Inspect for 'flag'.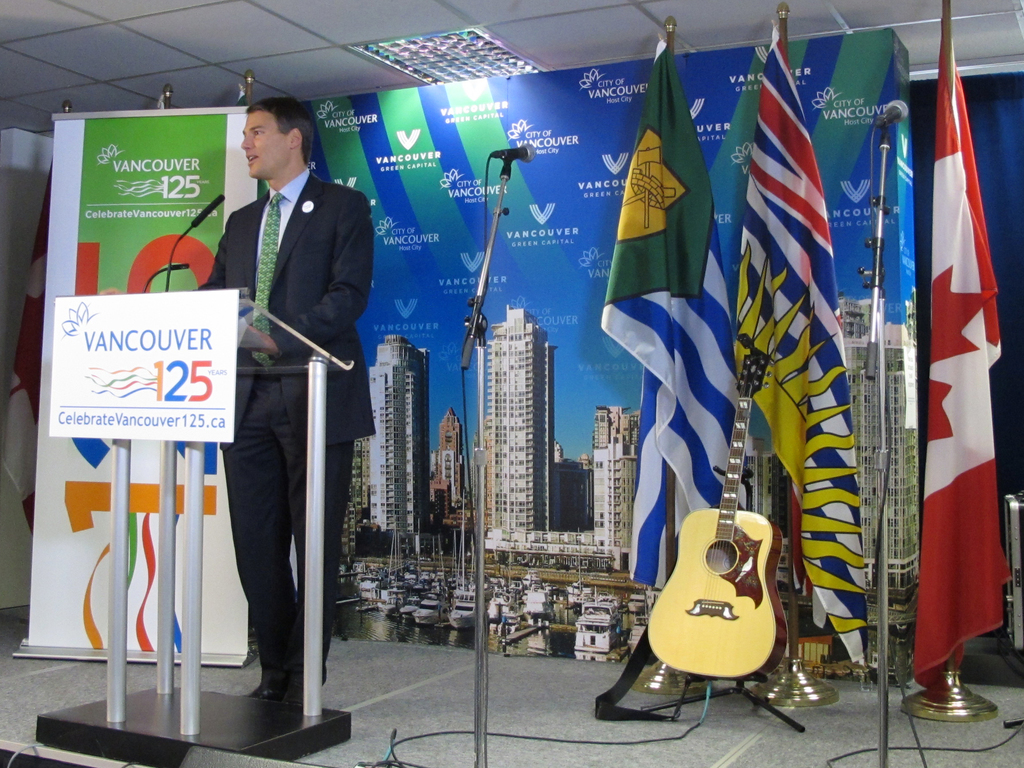
Inspection: l=599, t=29, r=741, b=614.
